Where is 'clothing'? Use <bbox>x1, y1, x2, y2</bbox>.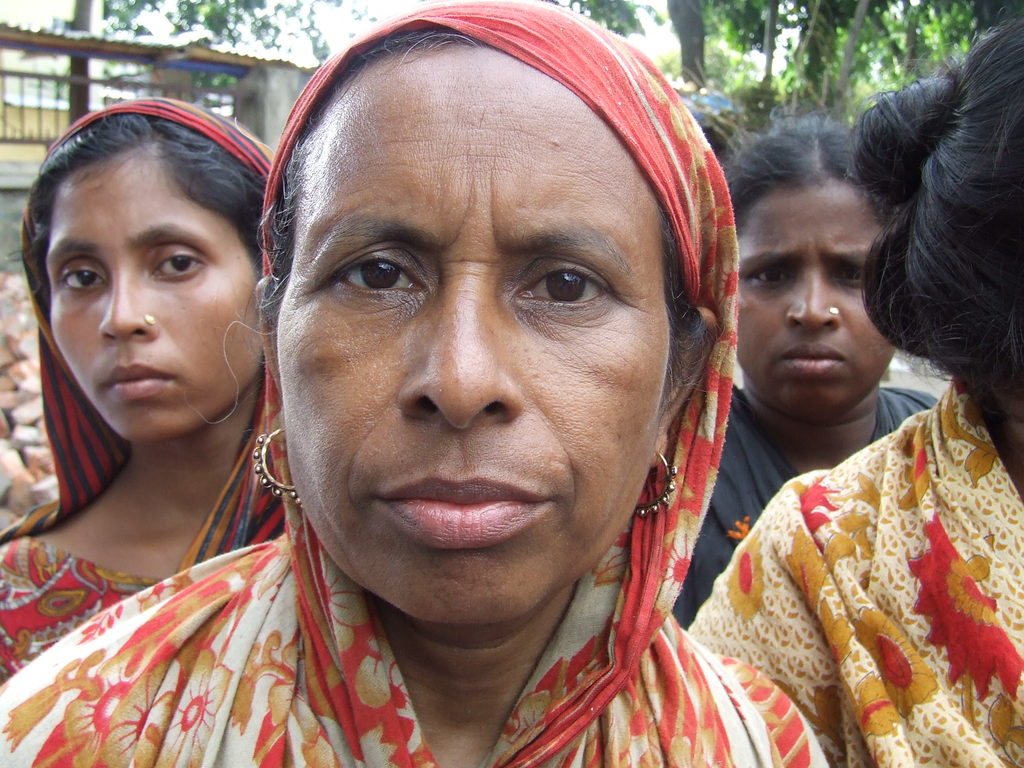
<bbox>0, 0, 829, 767</bbox>.
